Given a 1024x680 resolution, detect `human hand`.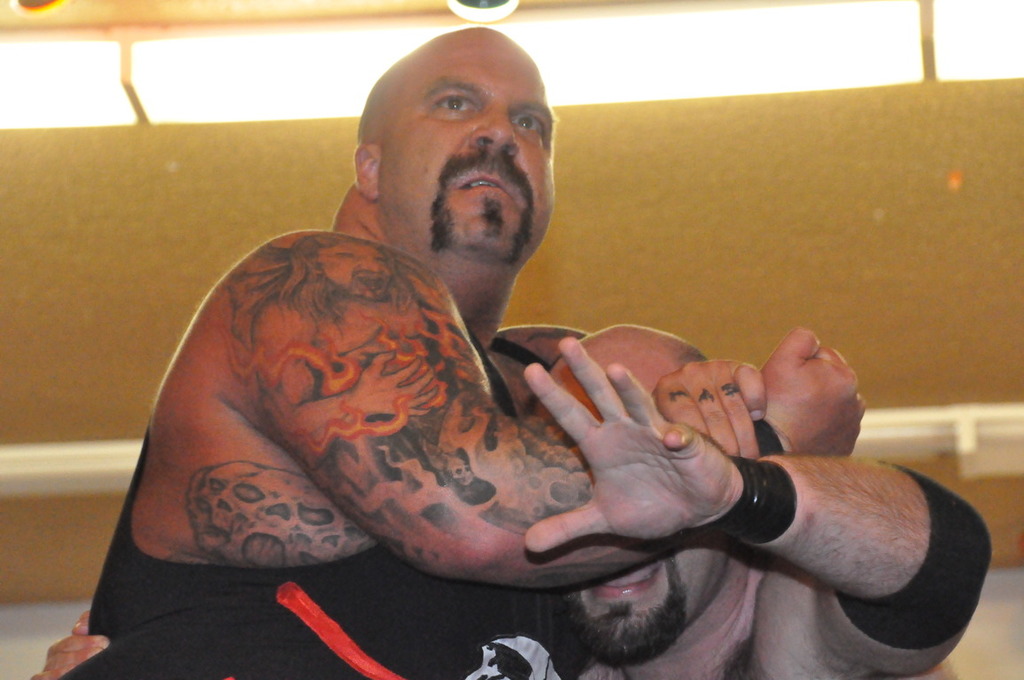
l=519, t=333, r=743, b=559.
